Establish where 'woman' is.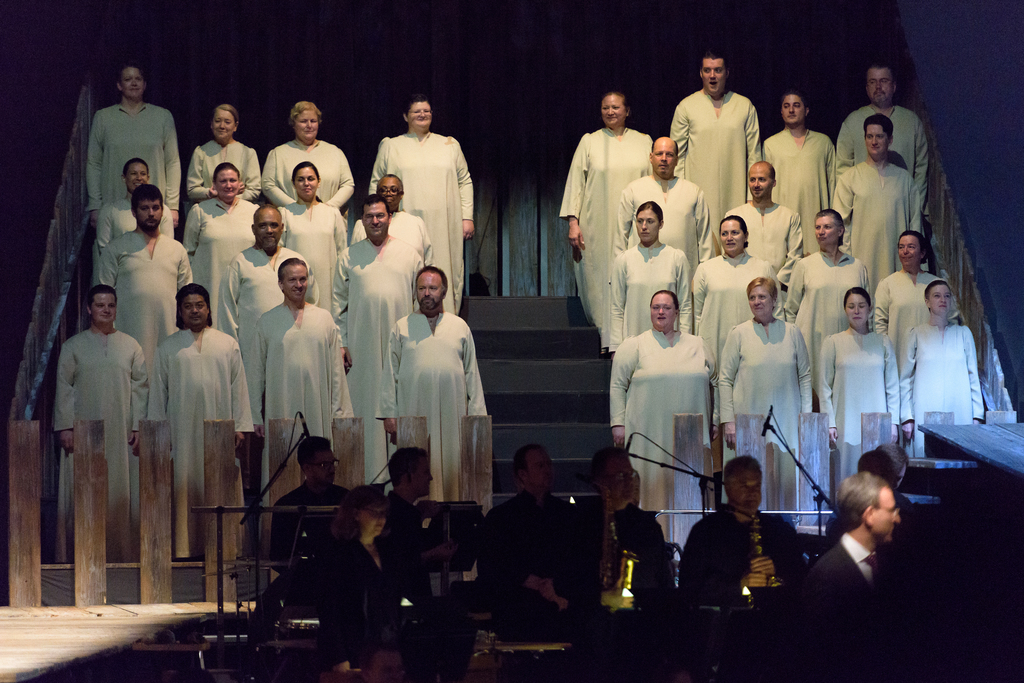
Established at (left=611, top=198, right=697, bottom=356).
